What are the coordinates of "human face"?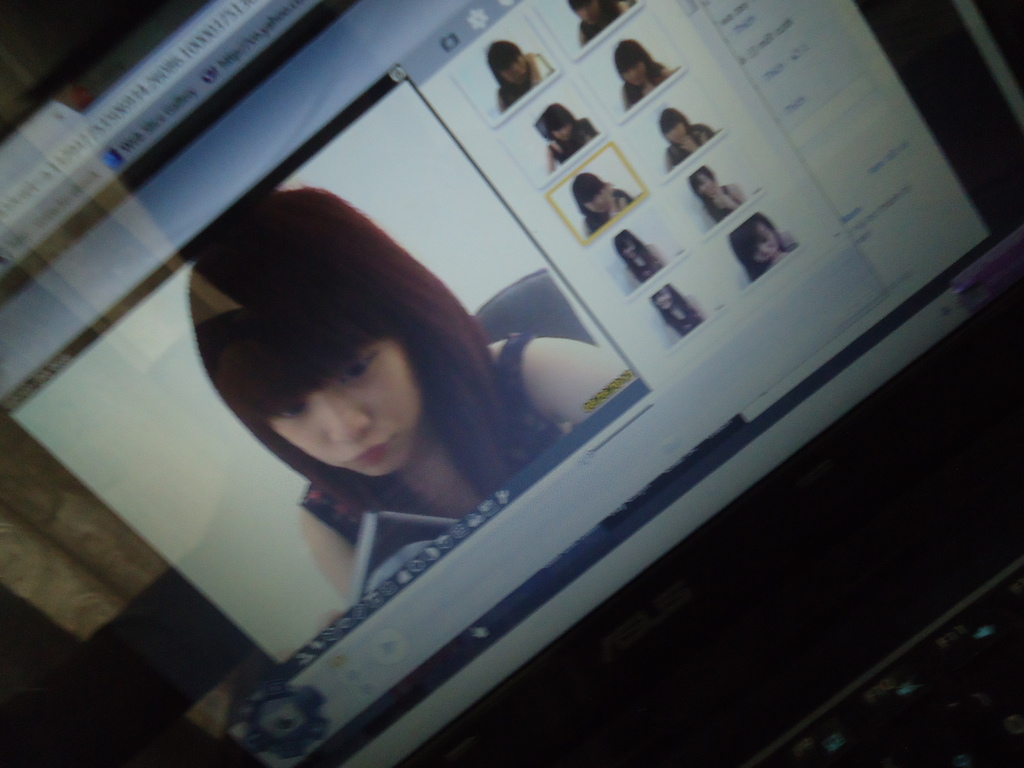
[x1=748, y1=216, x2=783, y2=266].
